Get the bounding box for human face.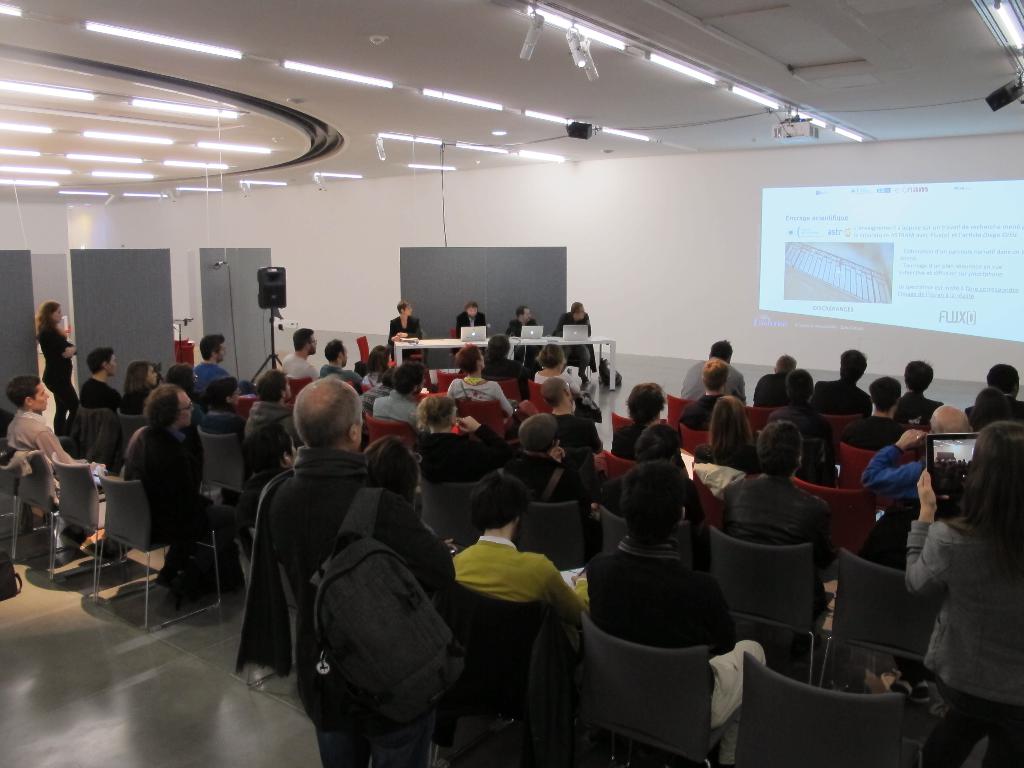
<box>577,305,586,321</box>.
